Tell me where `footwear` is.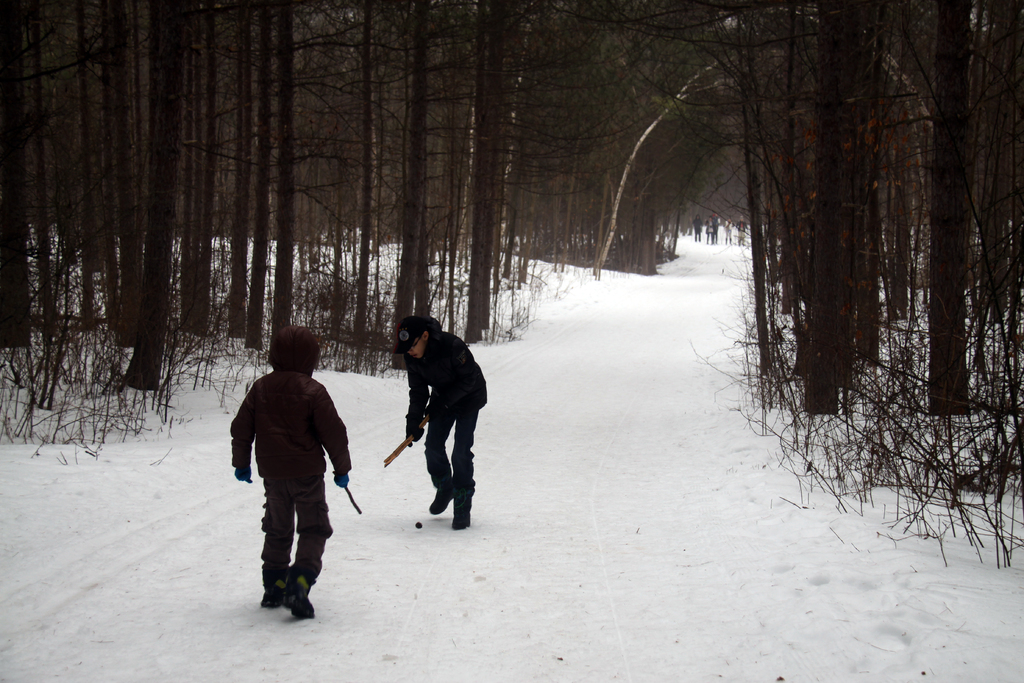
`footwear` is at bbox=[262, 584, 290, 609].
